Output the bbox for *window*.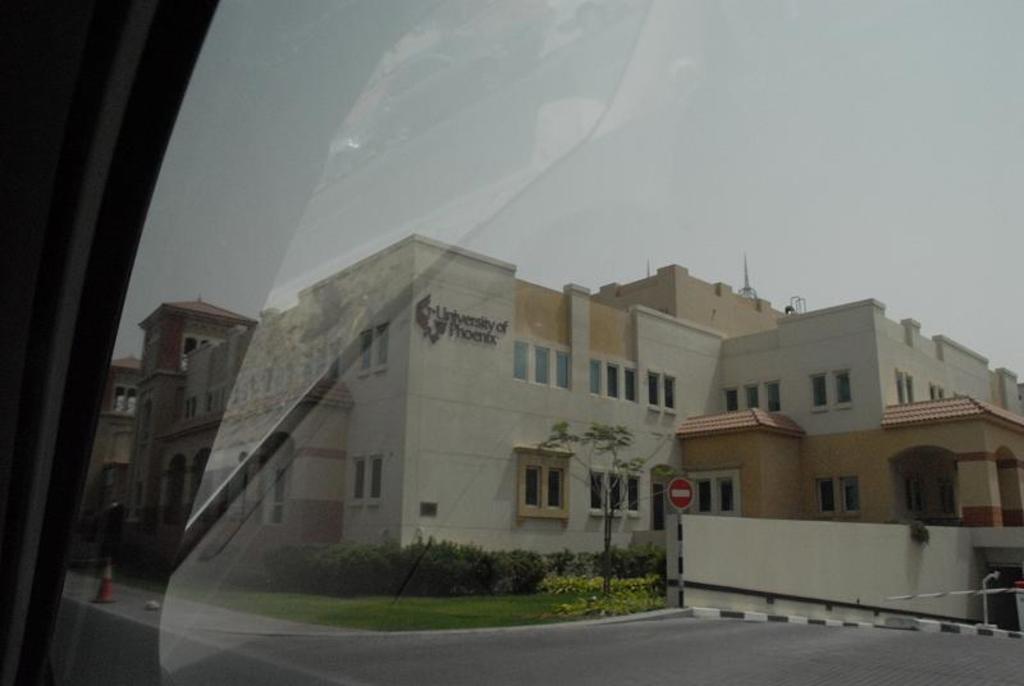
box=[815, 474, 836, 514].
